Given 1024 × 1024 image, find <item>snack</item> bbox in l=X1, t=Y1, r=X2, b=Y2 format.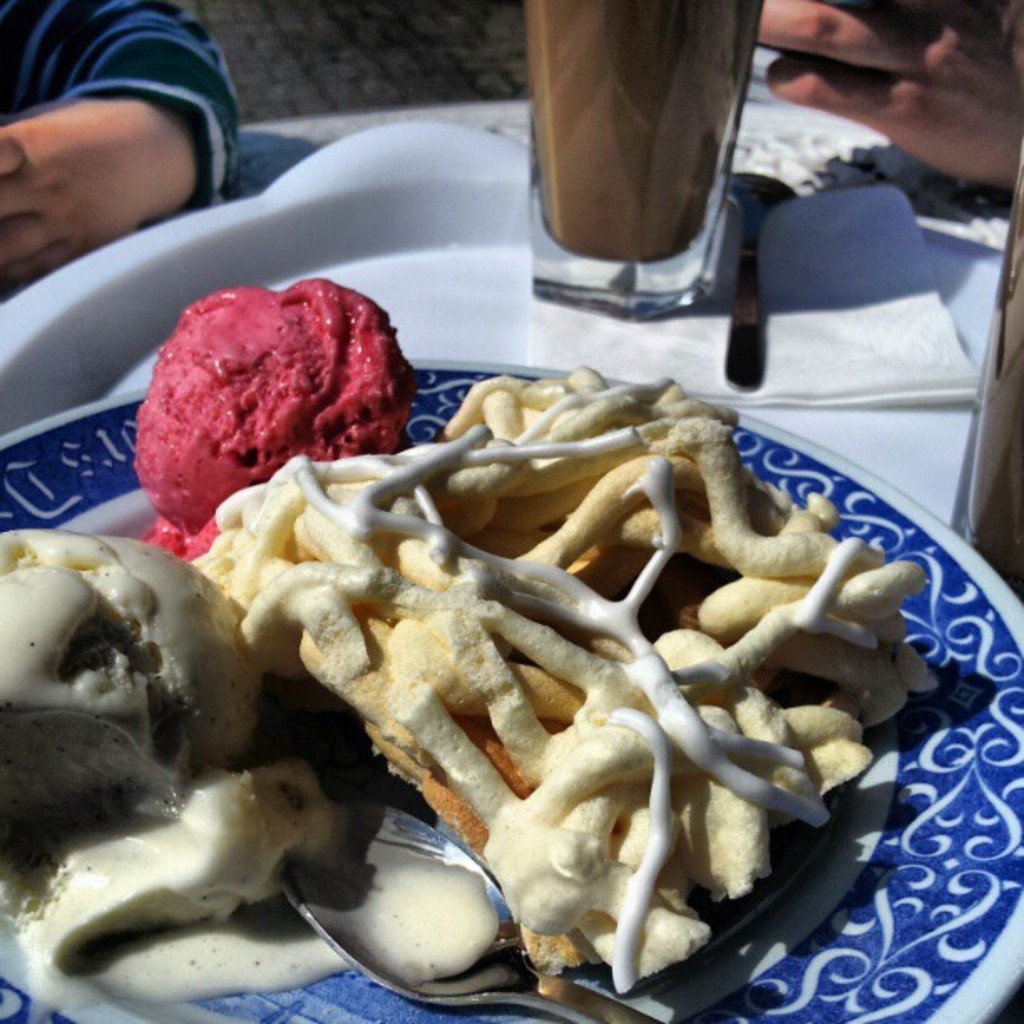
l=223, t=410, r=914, b=1009.
